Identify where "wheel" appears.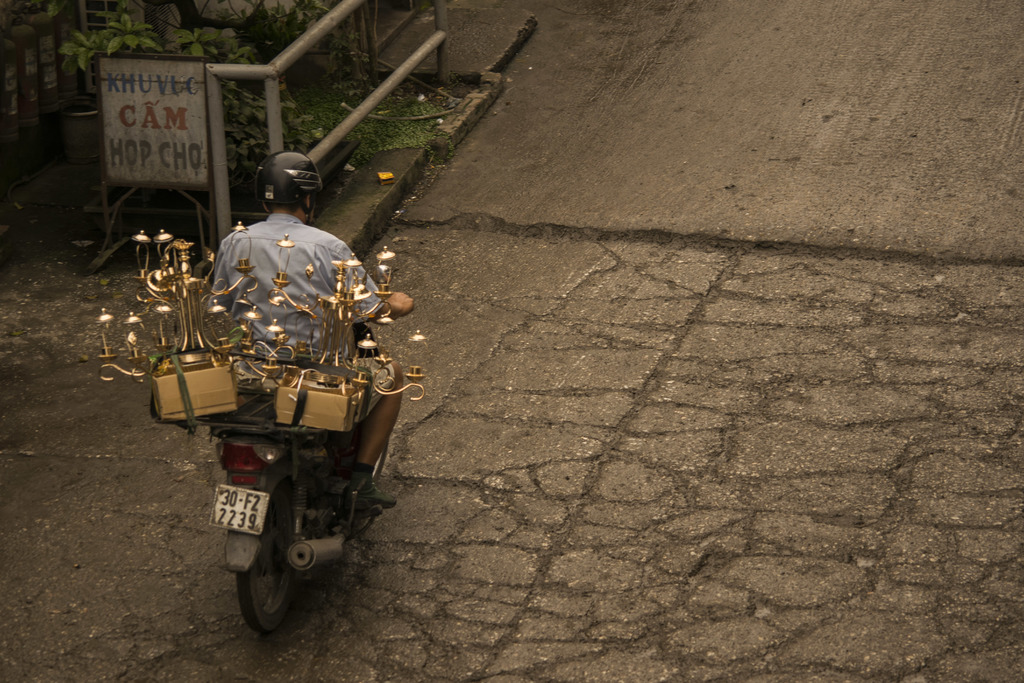
Appears at <box>229,497,298,636</box>.
